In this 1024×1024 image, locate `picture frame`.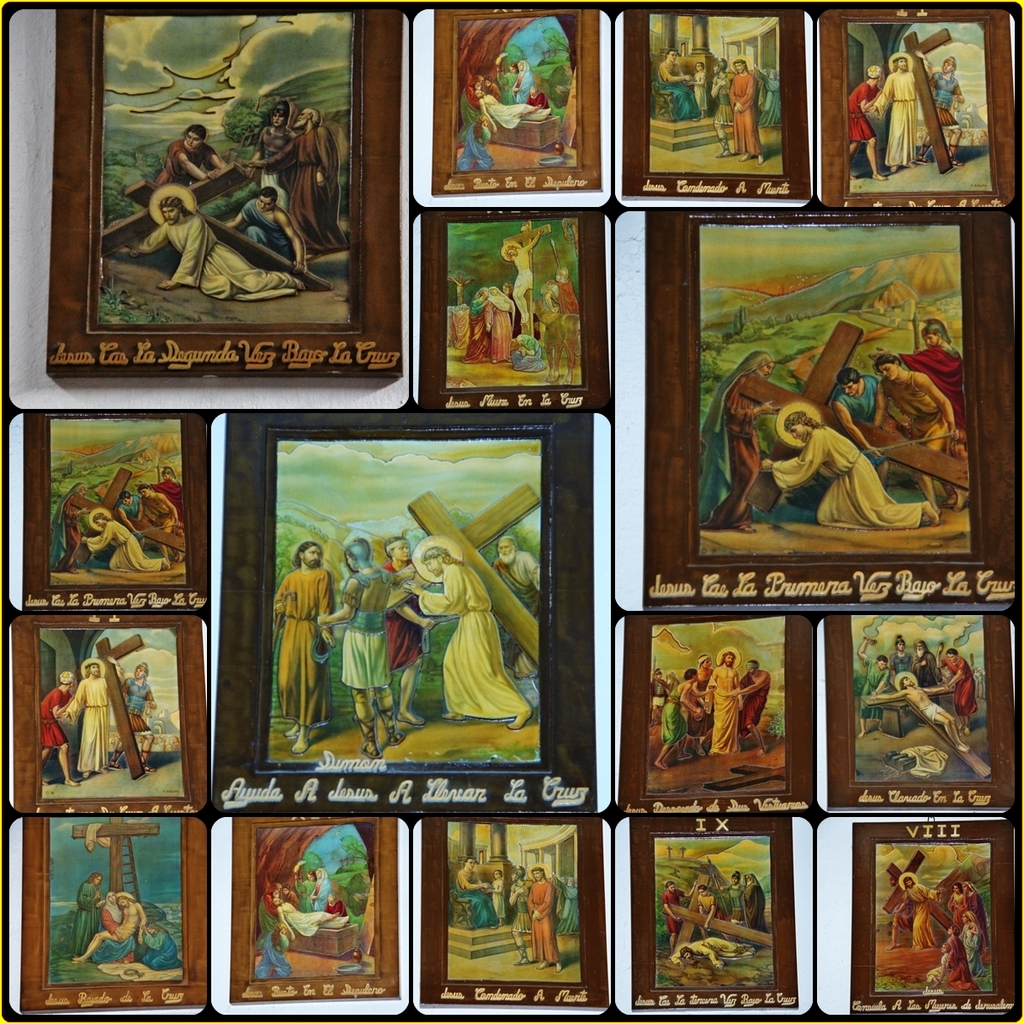
Bounding box: bbox=(631, 613, 821, 819).
